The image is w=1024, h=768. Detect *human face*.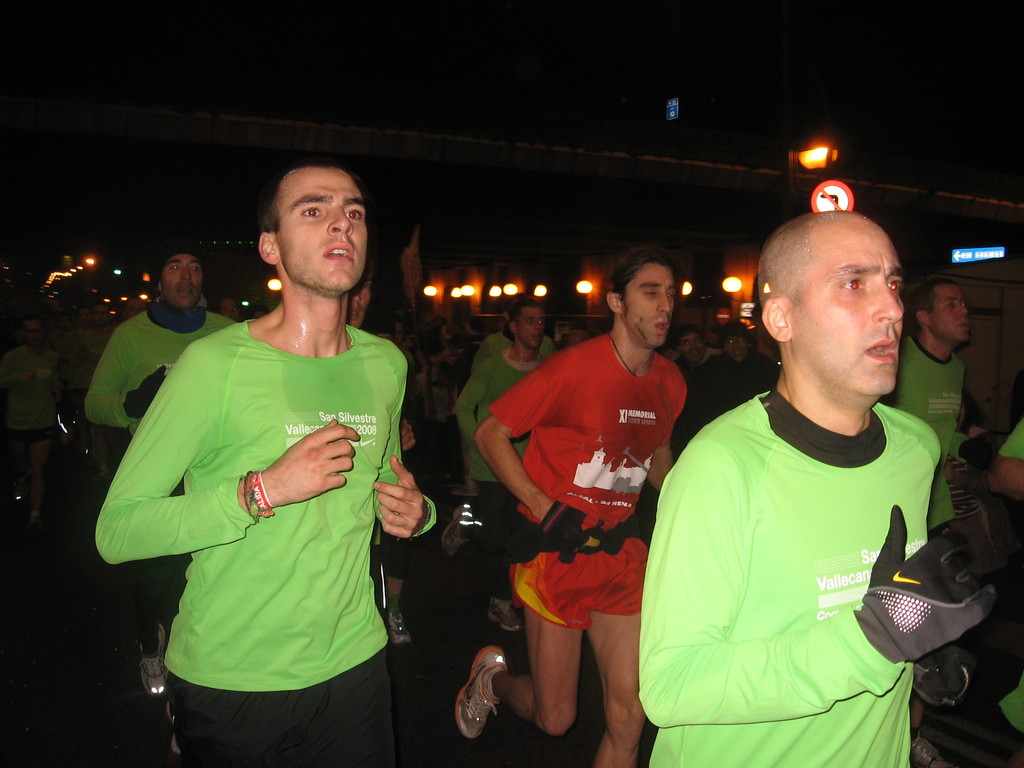
Detection: pyautogui.locateOnScreen(680, 327, 704, 358).
